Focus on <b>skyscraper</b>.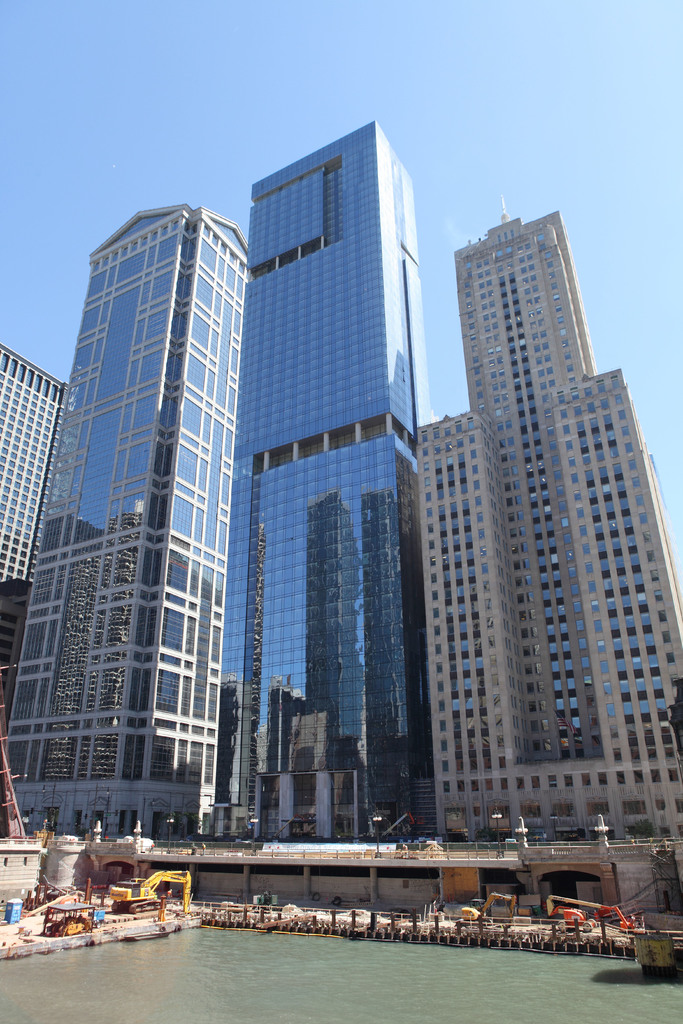
Focused at 201 120 435 855.
